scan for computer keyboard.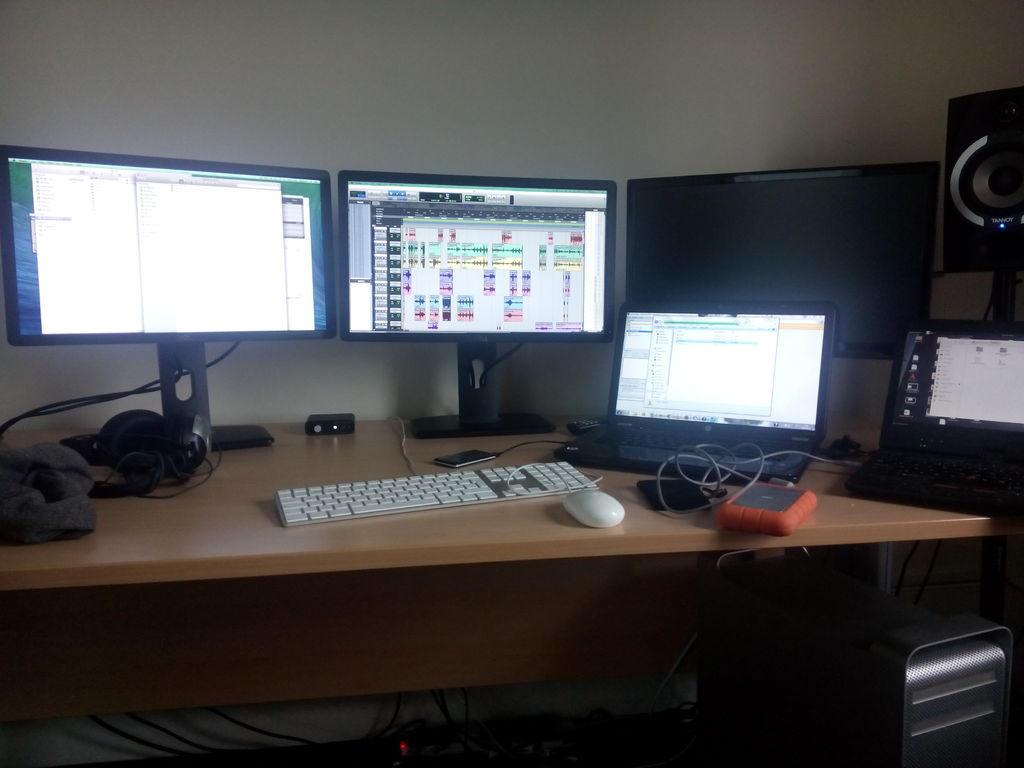
Scan result: 867,451,1022,495.
